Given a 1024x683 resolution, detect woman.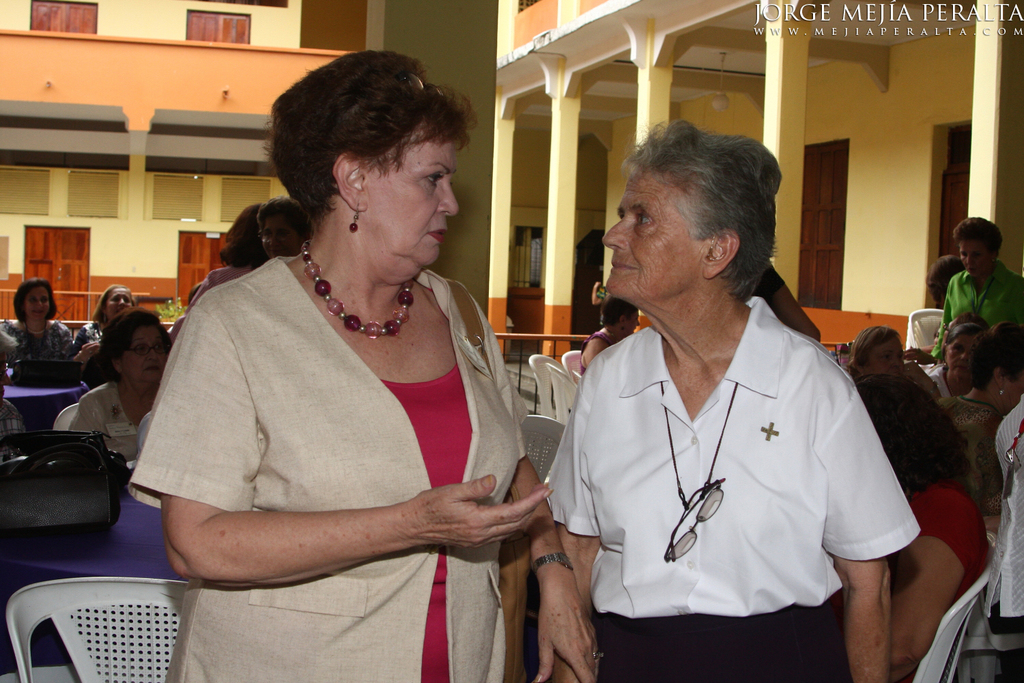
(944,212,1023,347).
